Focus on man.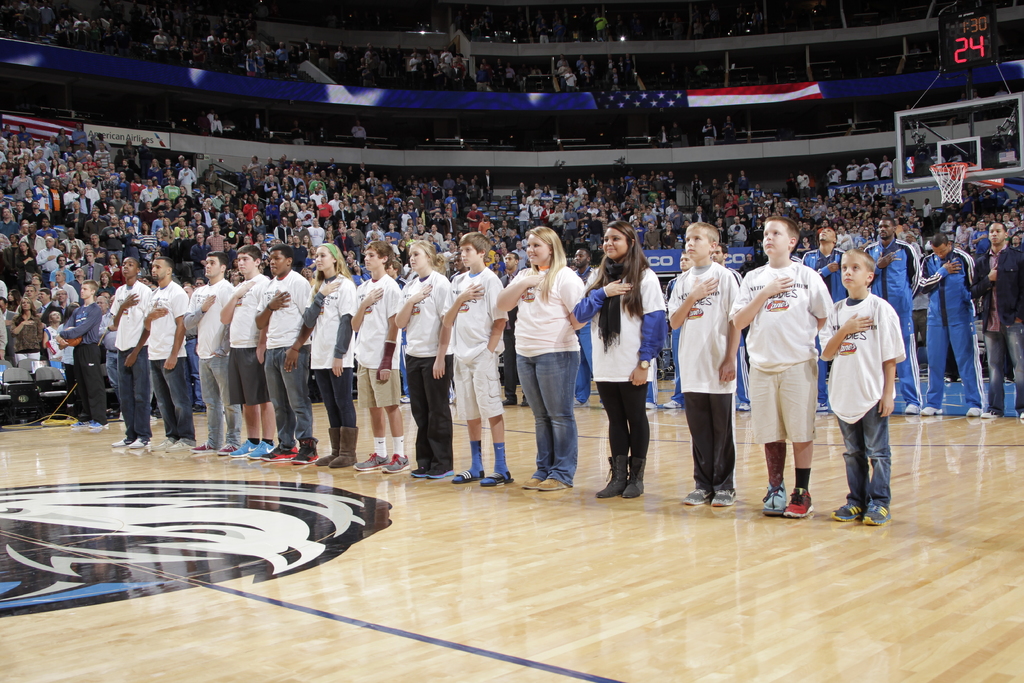
Focused at bbox=[206, 240, 277, 465].
